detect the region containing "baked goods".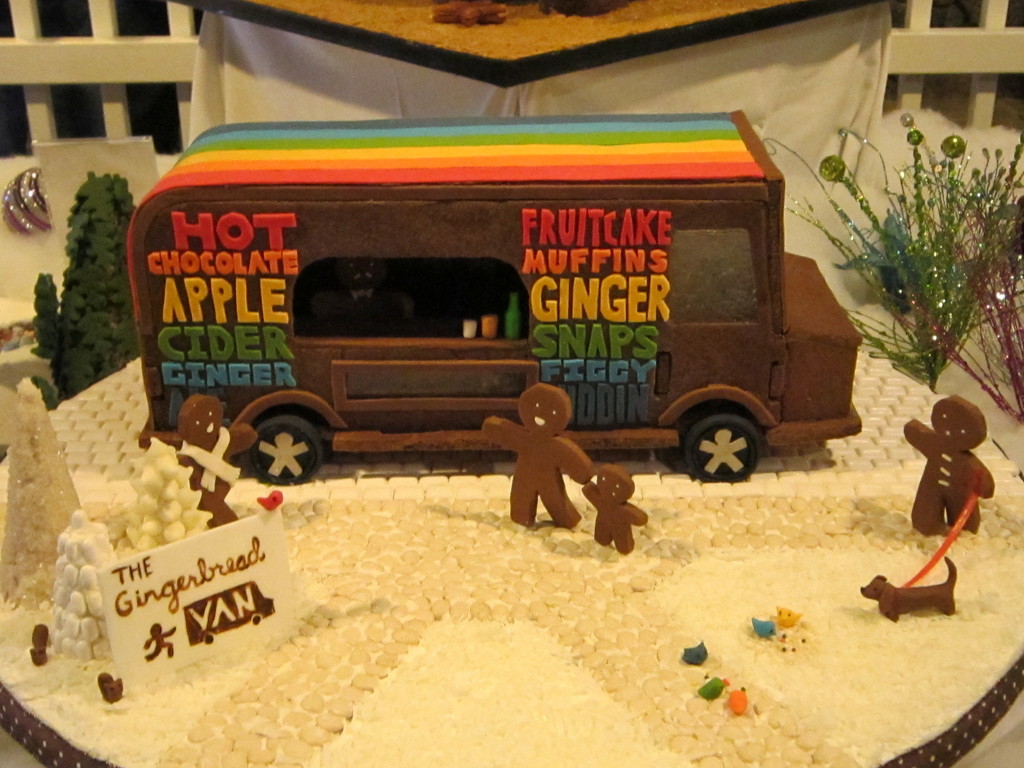
0:106:1023:767.
